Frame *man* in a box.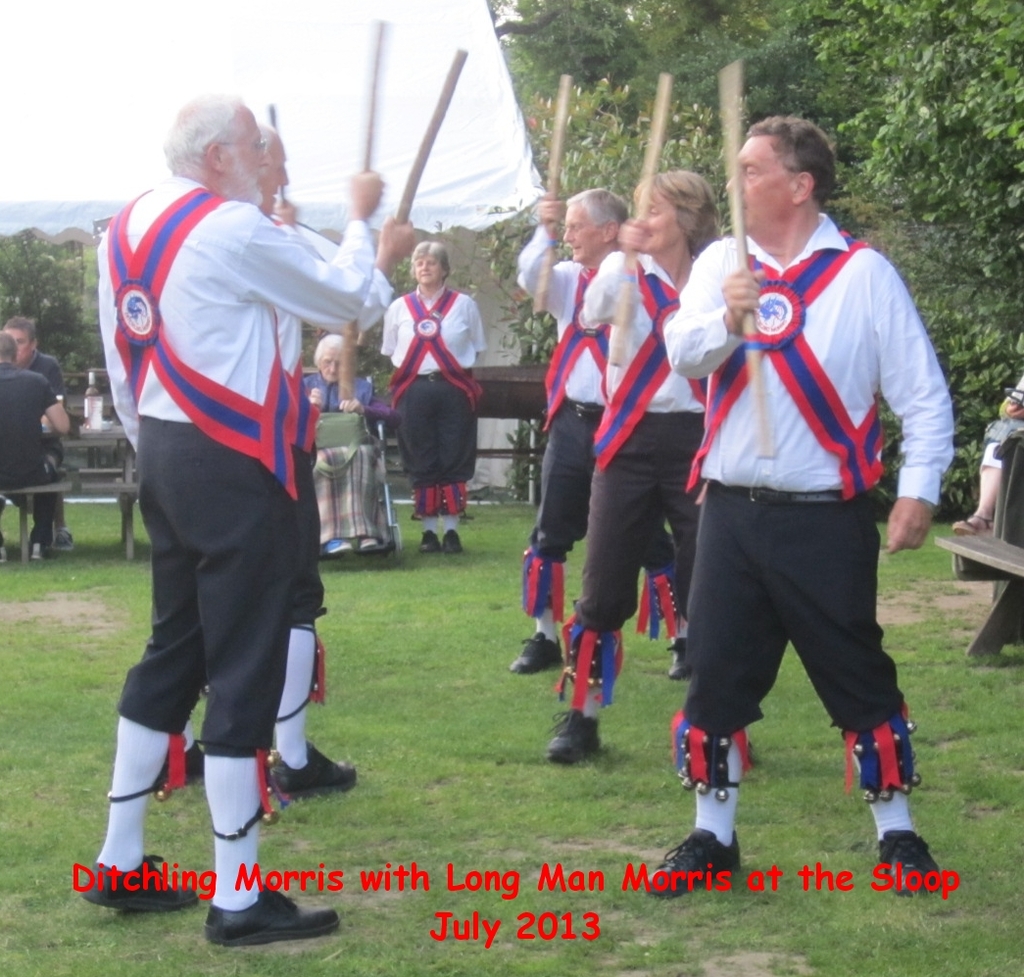
(661,109,961,900).
